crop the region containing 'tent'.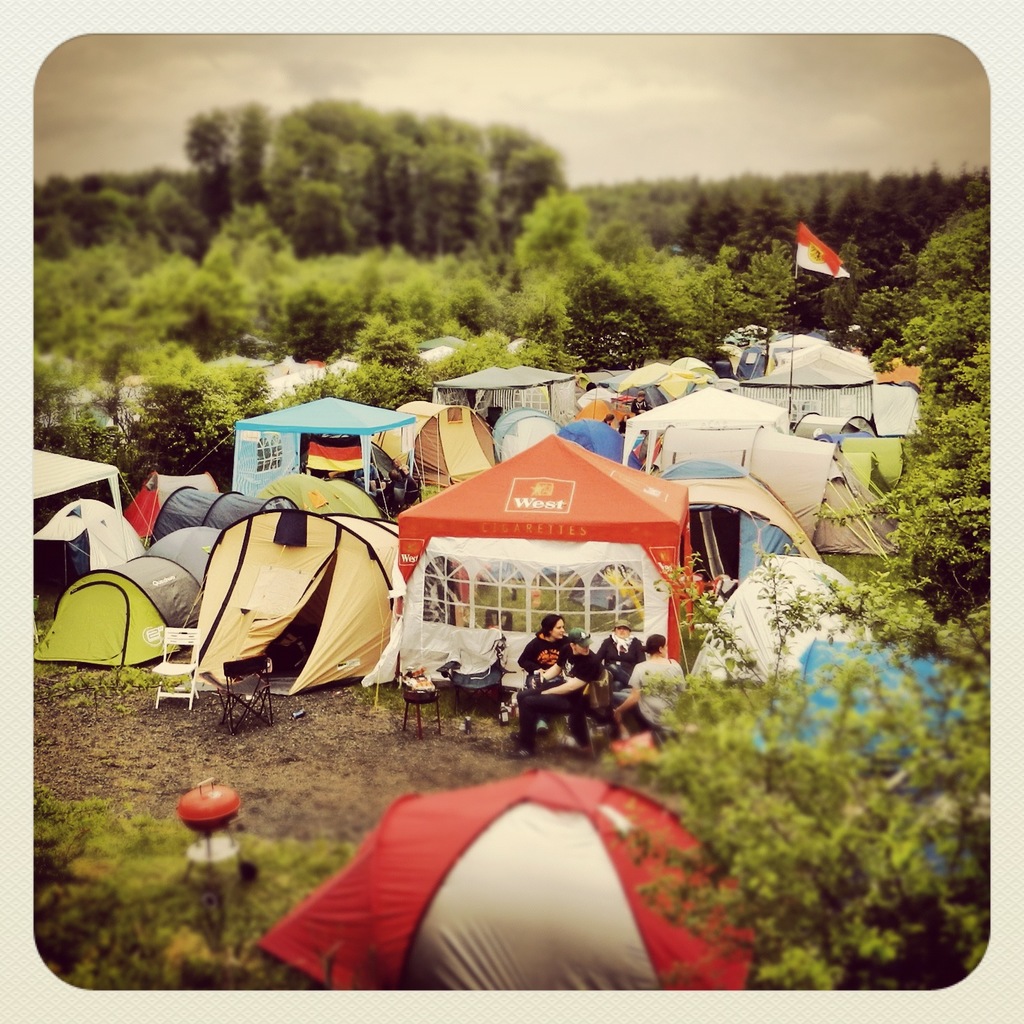
Crop region: 753 645 975 888.
